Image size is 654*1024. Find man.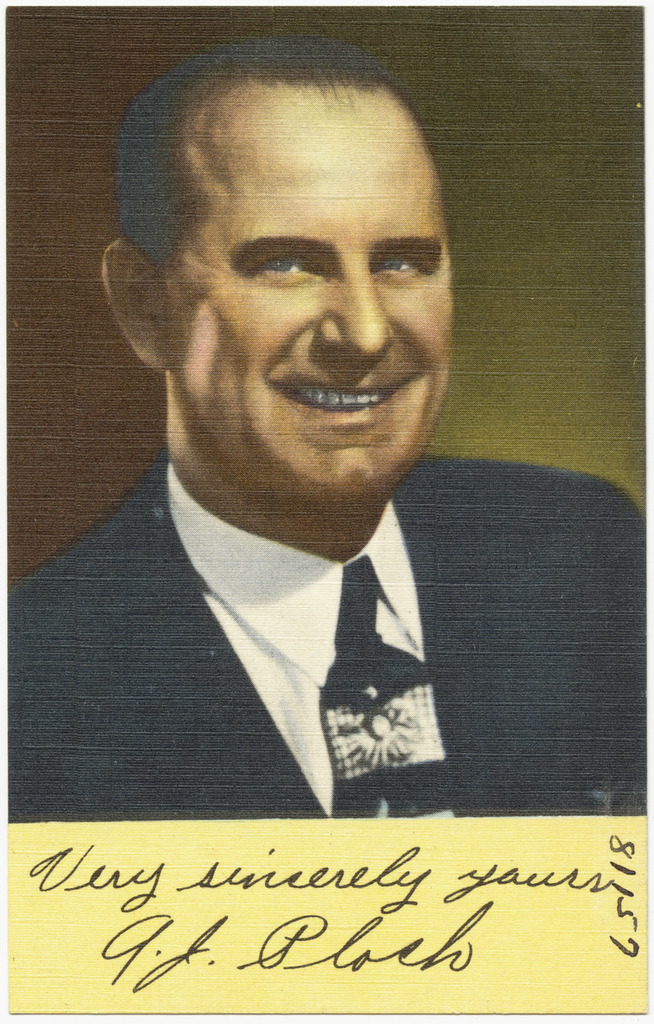
left=8, top=67, right=620, bottom=890.
